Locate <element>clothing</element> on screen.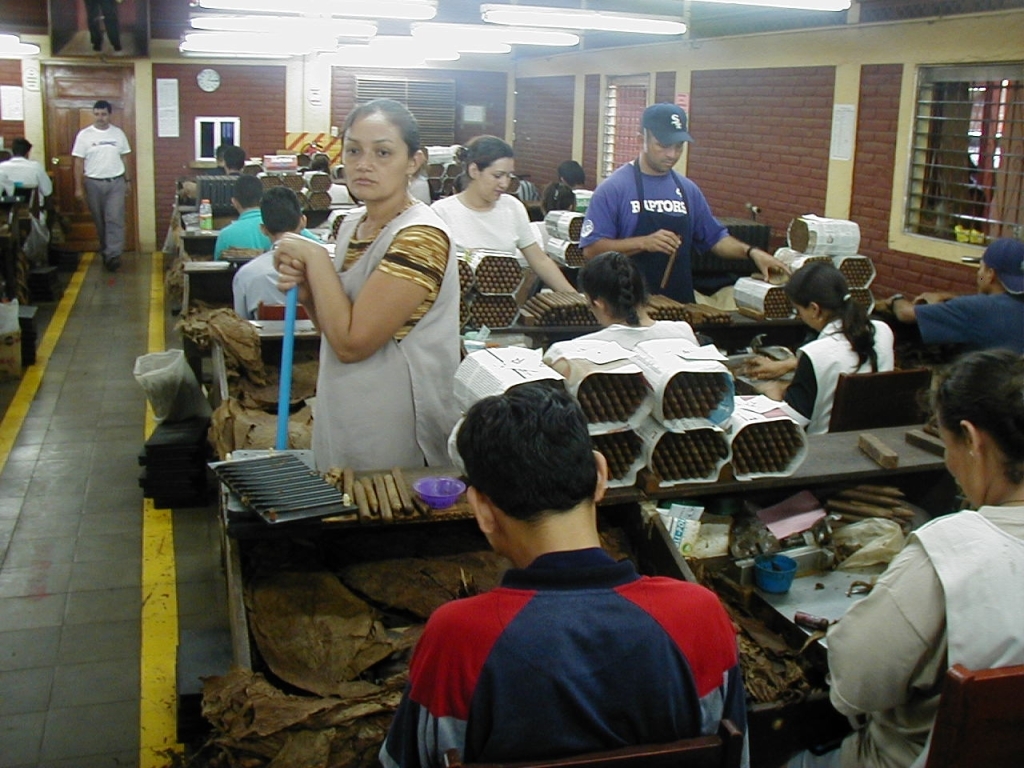
On screen at 911 287 1023 358.
